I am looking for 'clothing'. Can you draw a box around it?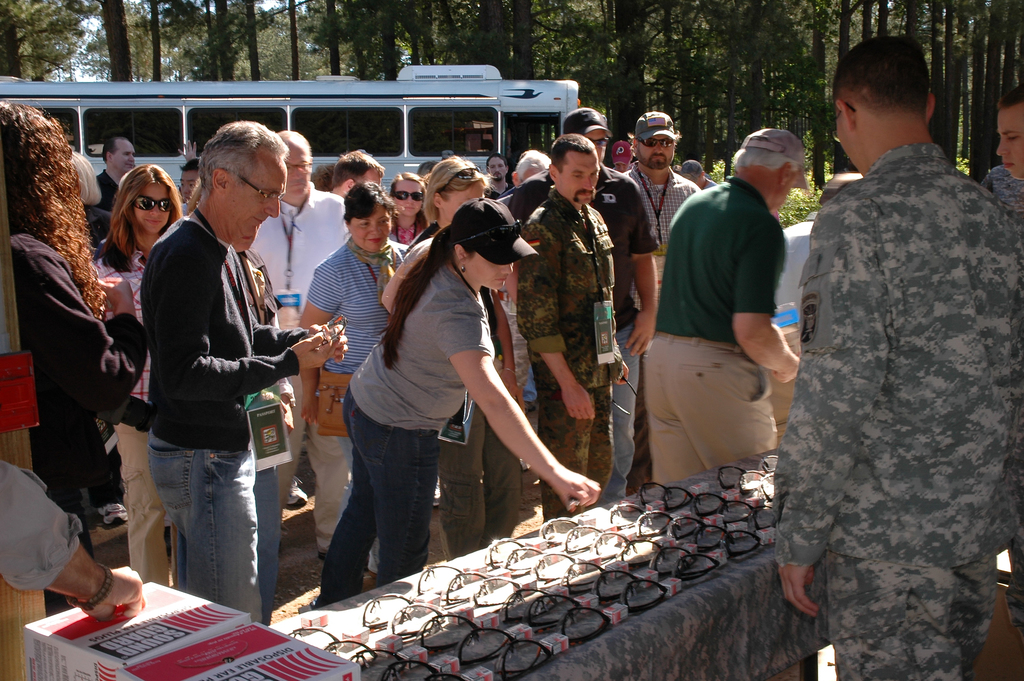
Sure, the bounding box is select_region(76, 167, 128, 239).
